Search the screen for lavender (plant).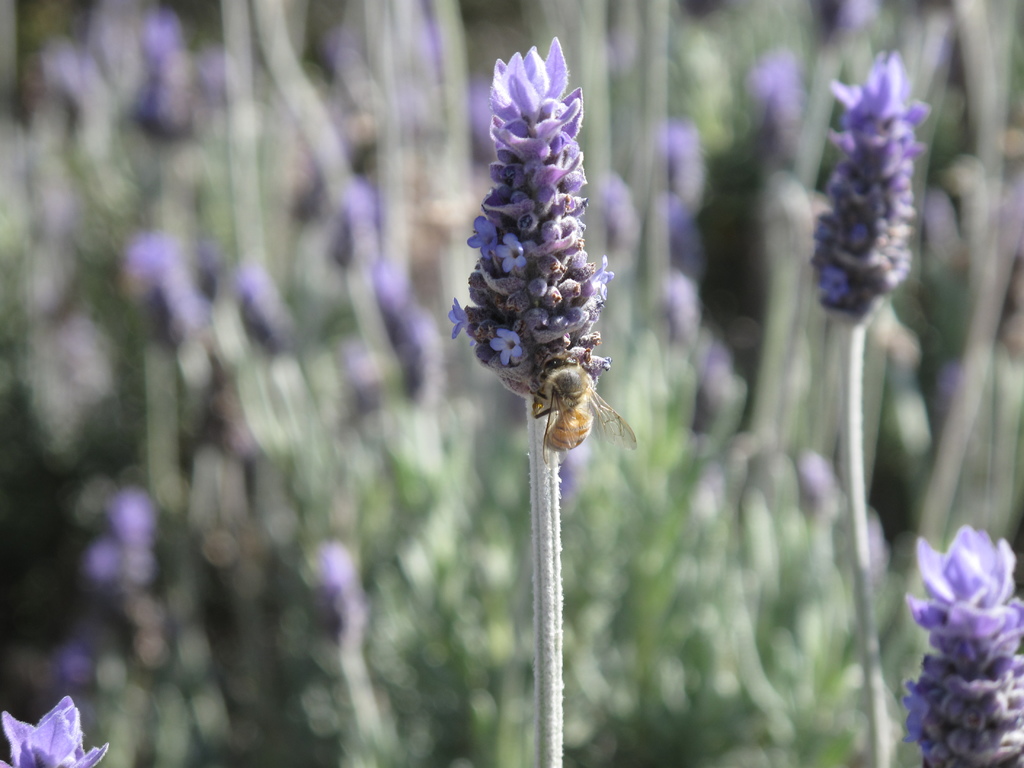
Found at (46,477,170,767).
